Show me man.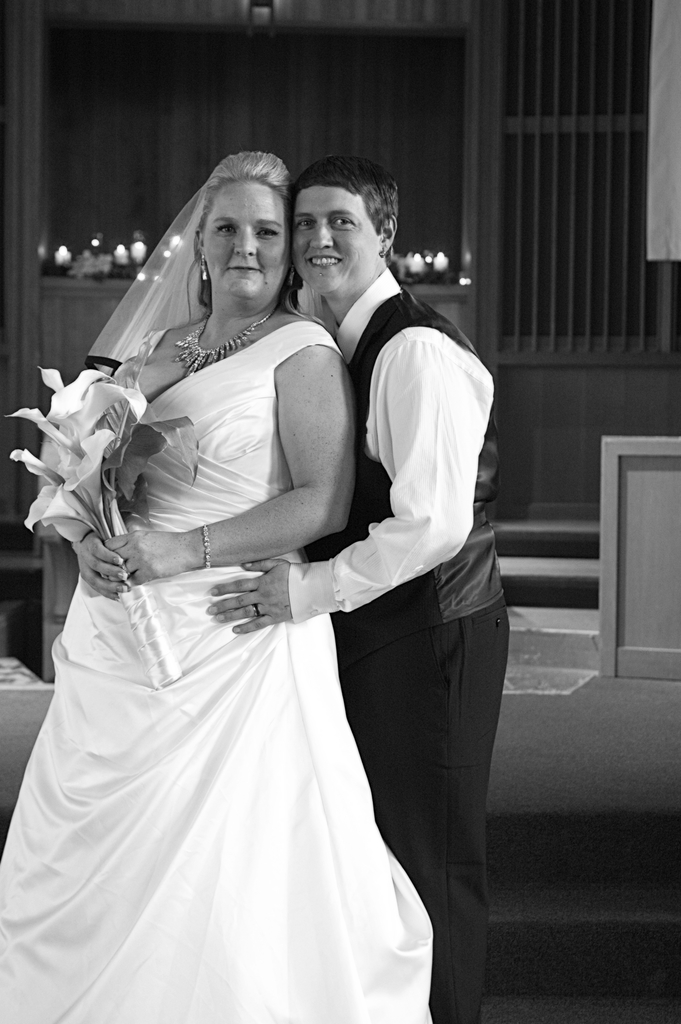
man is here: left=199, top=156, right=514, bottom=1021.
